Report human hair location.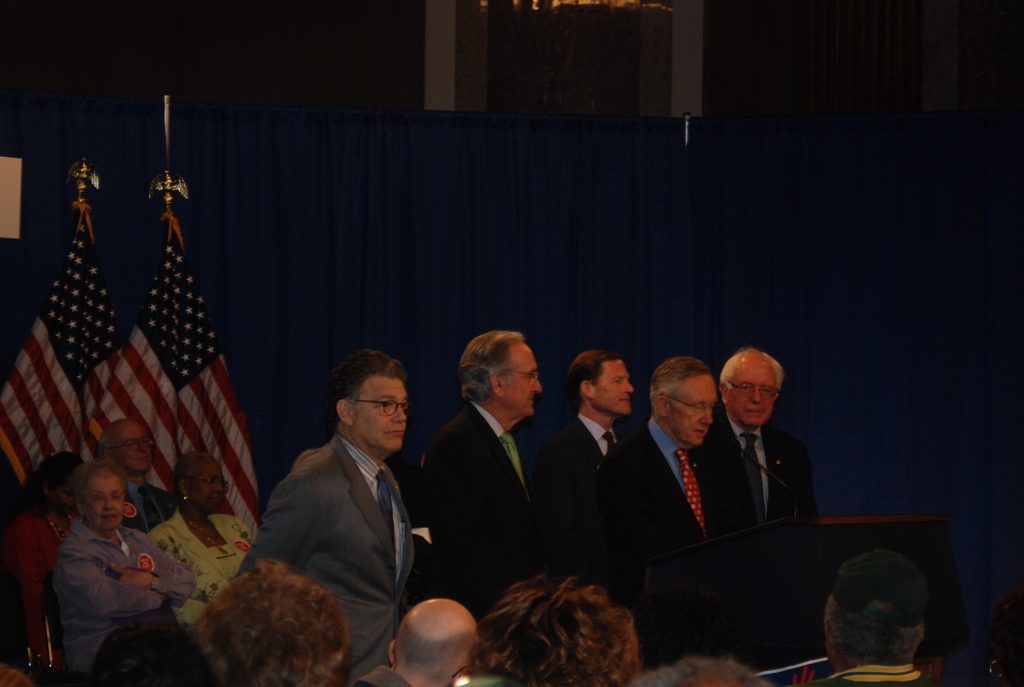
Report: l=70, t=464, r=127, b=501.
